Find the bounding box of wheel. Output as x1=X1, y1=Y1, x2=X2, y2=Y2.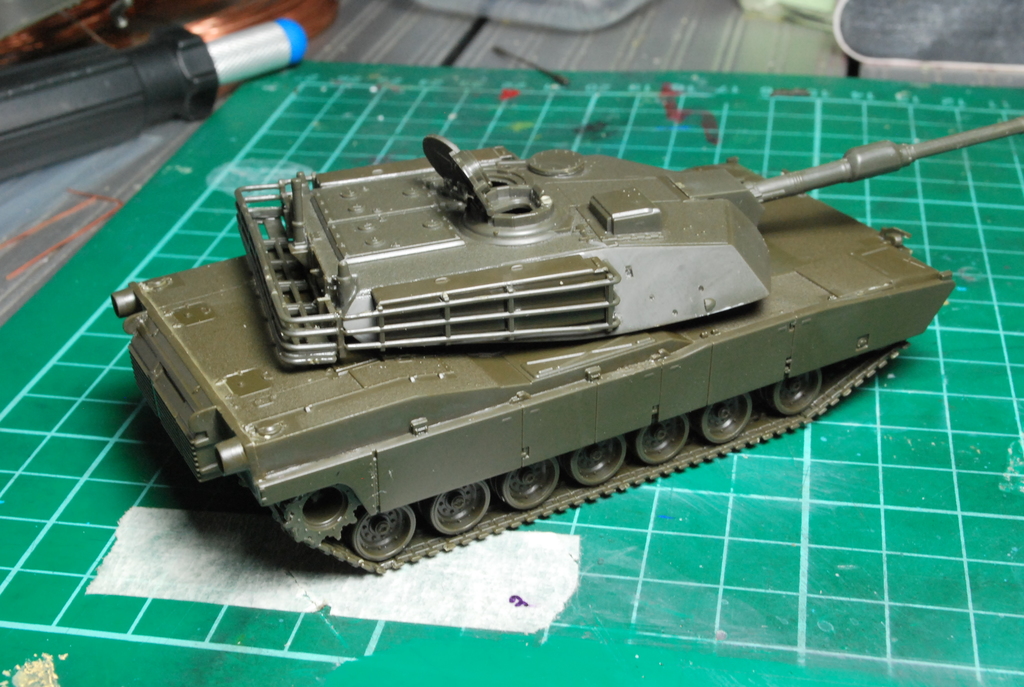
x1=769, y1=374, x2=824, y2=418.
